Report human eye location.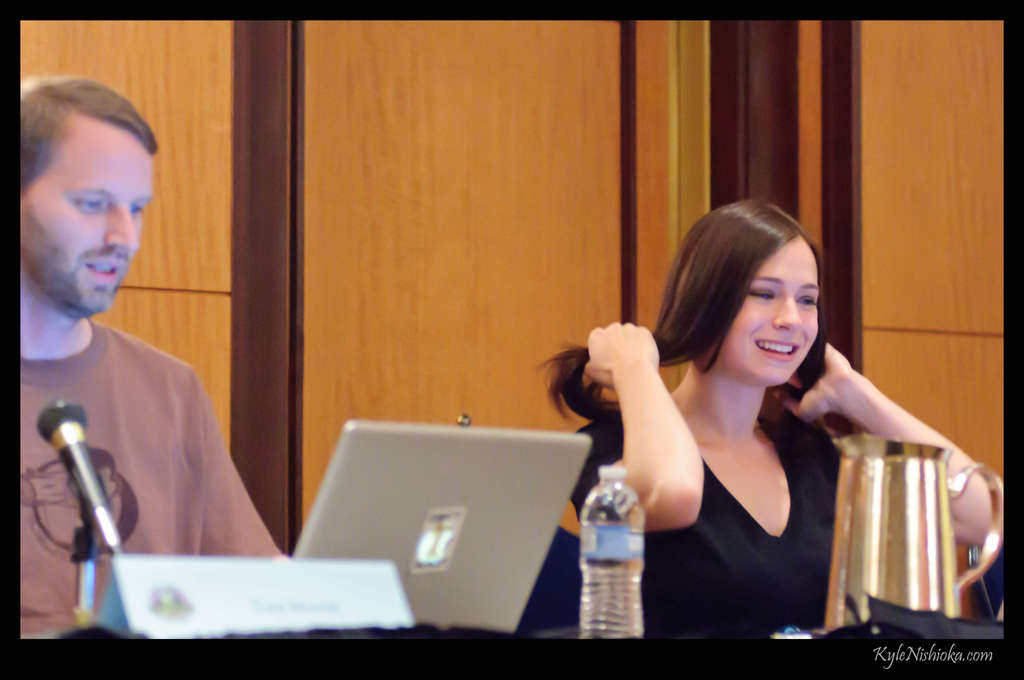
Report: select_region(790, 287, 817, 308).
